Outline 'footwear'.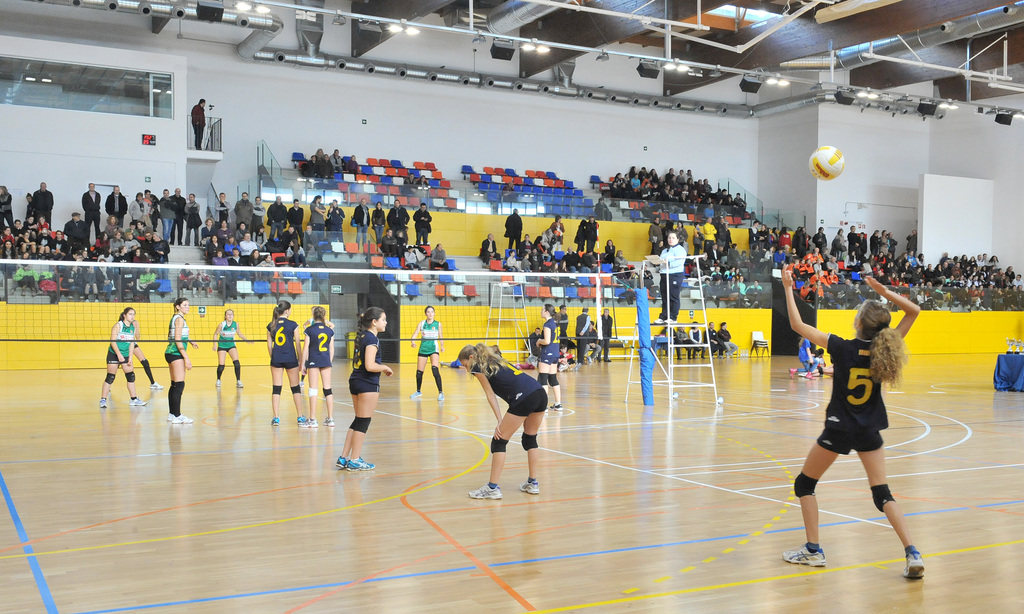
Outline: bbox=(541, 406, 547, 414).
